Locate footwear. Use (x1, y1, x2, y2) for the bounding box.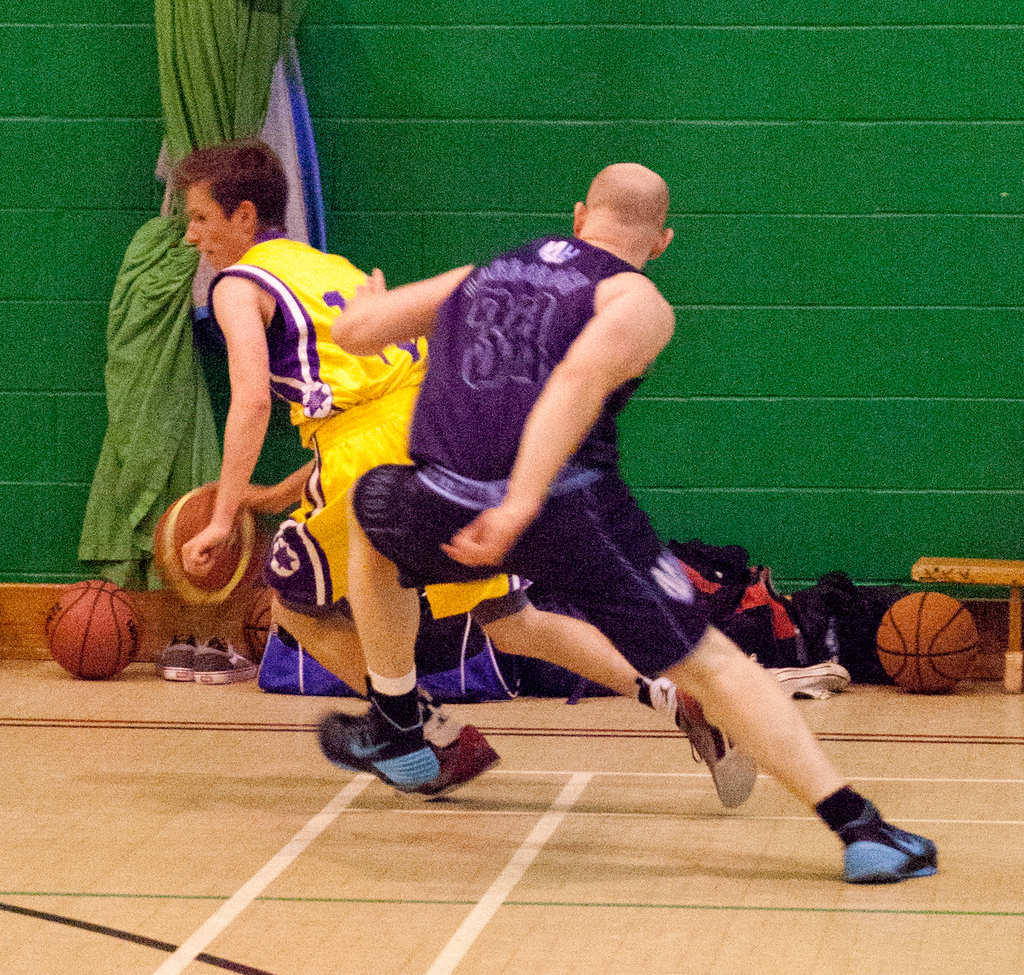
(771, 657, 847, 699).
